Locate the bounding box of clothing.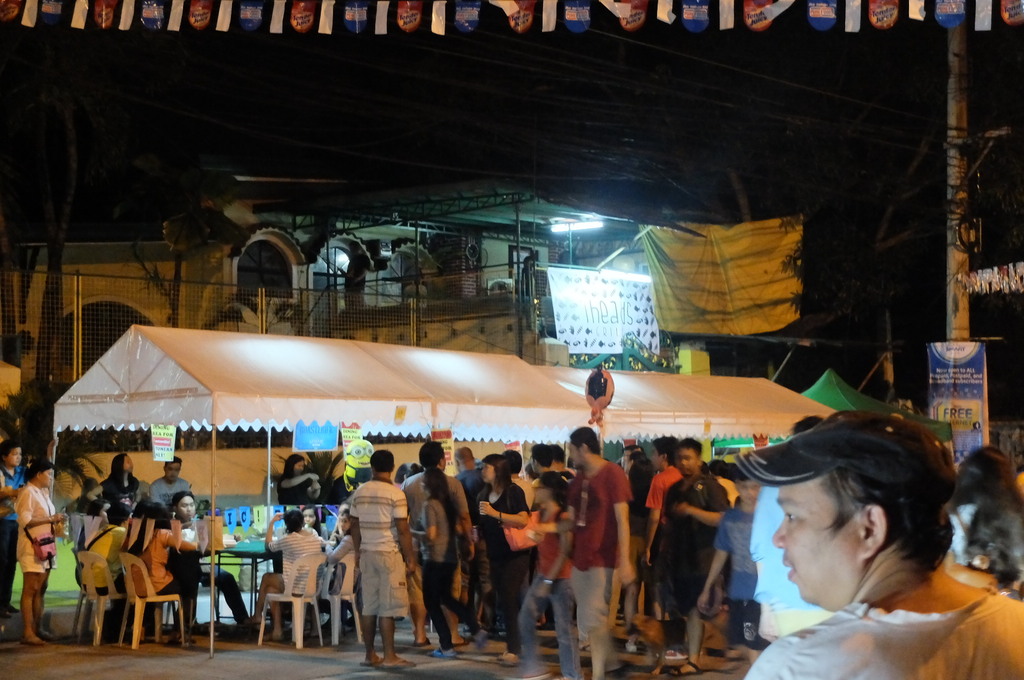
Bounding box: (567, 448, 633, 676).
